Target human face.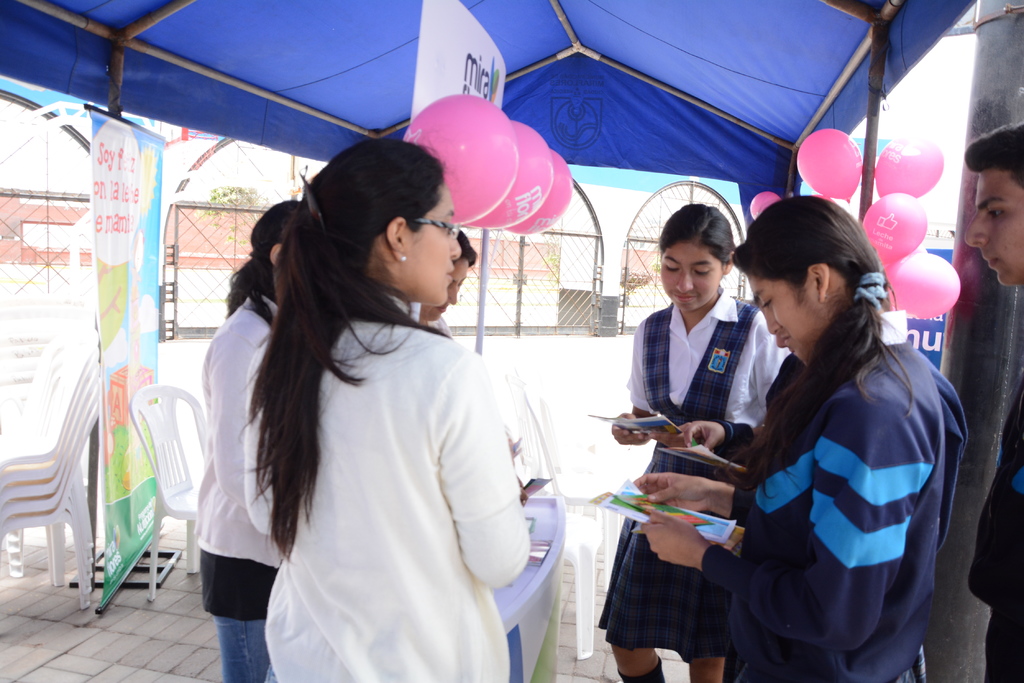
Target region: select_region(407, 186, 461, 305).
